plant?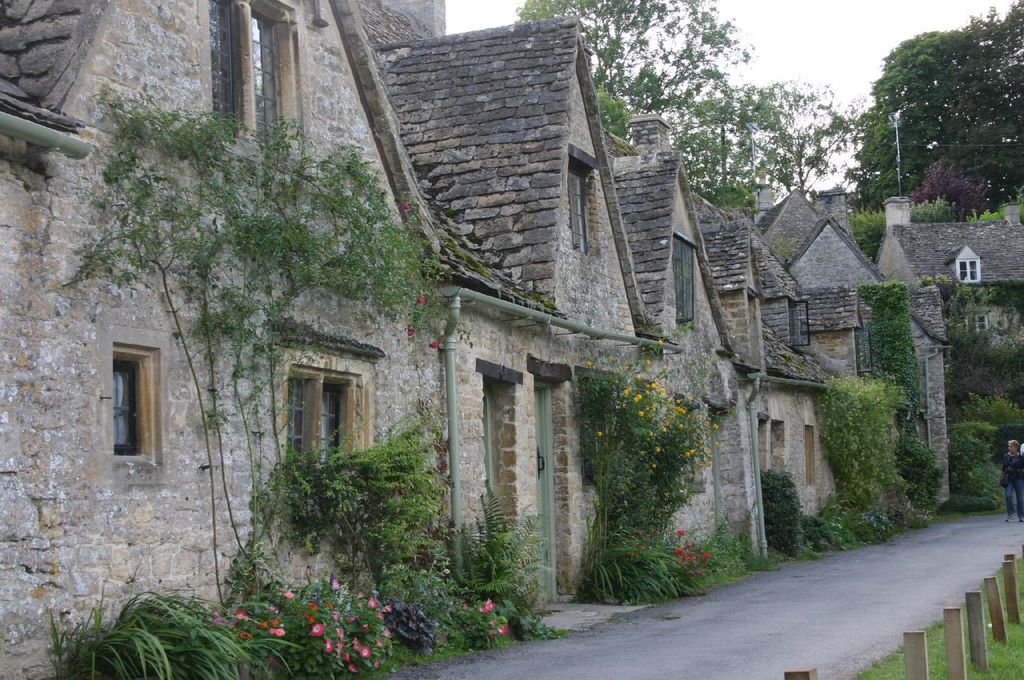
[708,515,752,577]
